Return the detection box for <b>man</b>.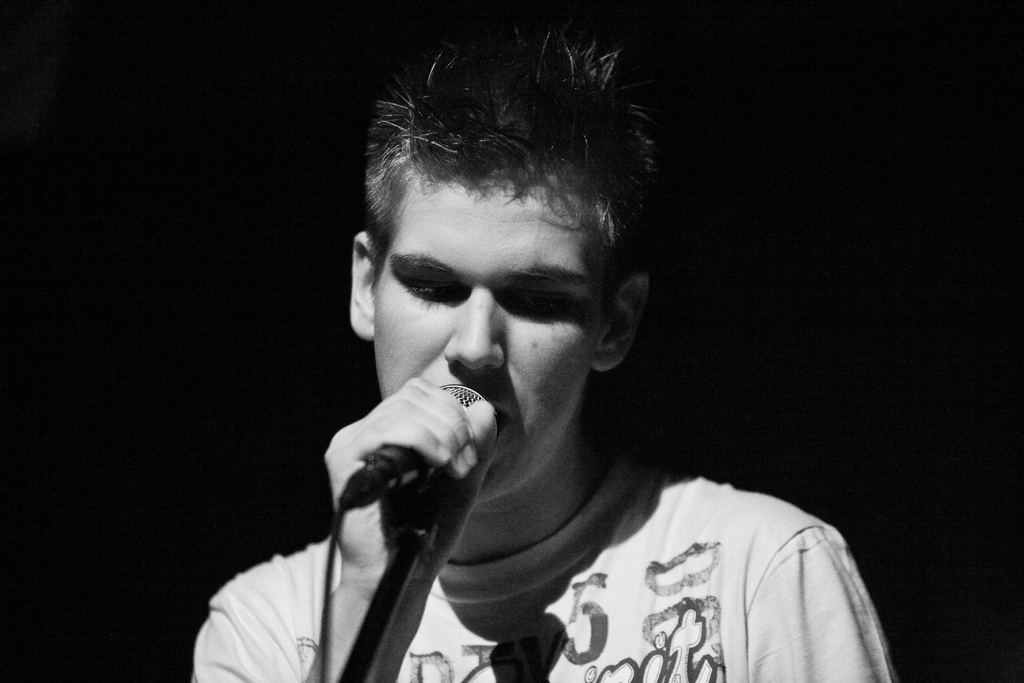
[193,35,867,682].
